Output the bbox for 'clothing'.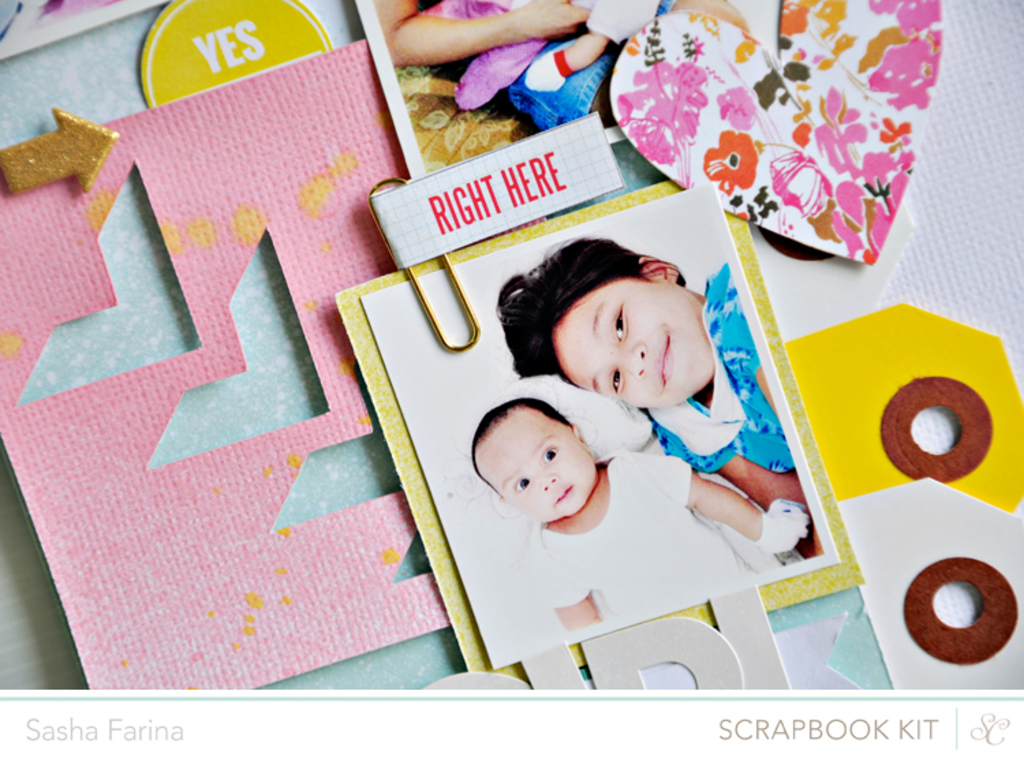
{"left": 504, "top": 0, "right": 659, "bottom": 126}.
